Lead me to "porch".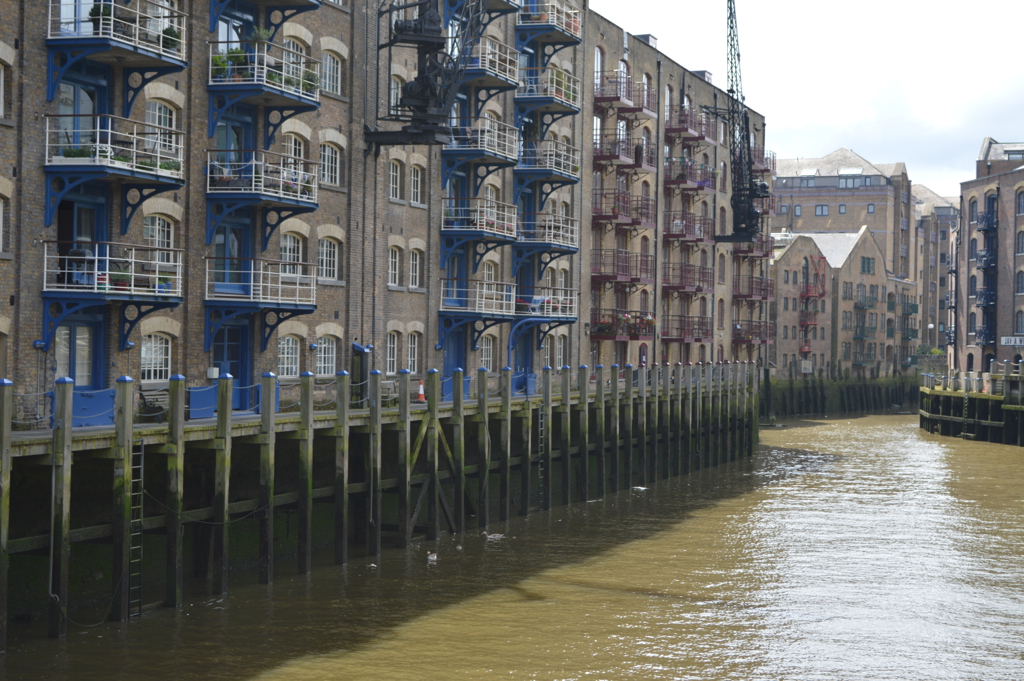
Lead to rect(522, 218, 587, 260).
